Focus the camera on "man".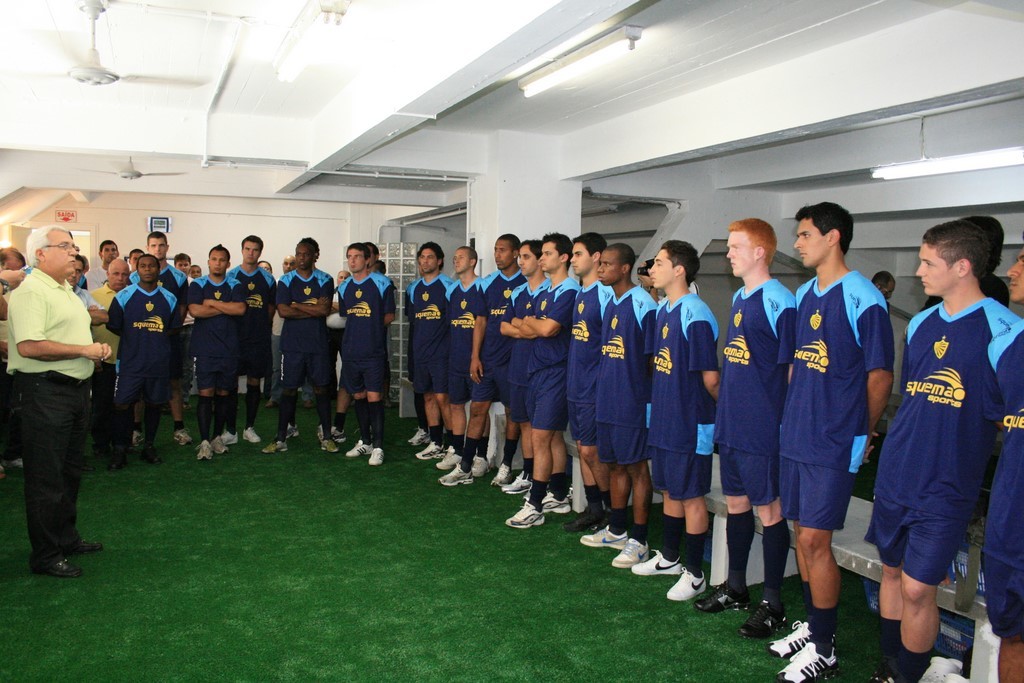
Focus region: (2,226,113,569).
